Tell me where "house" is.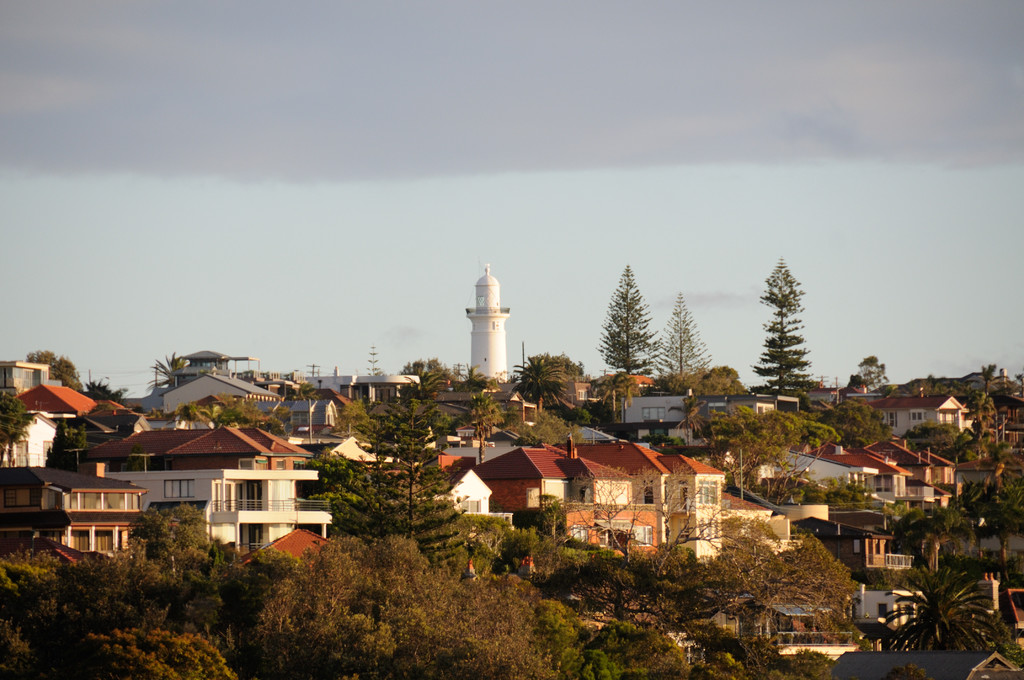
"house" is at crop(1, 411, 73, 469).
